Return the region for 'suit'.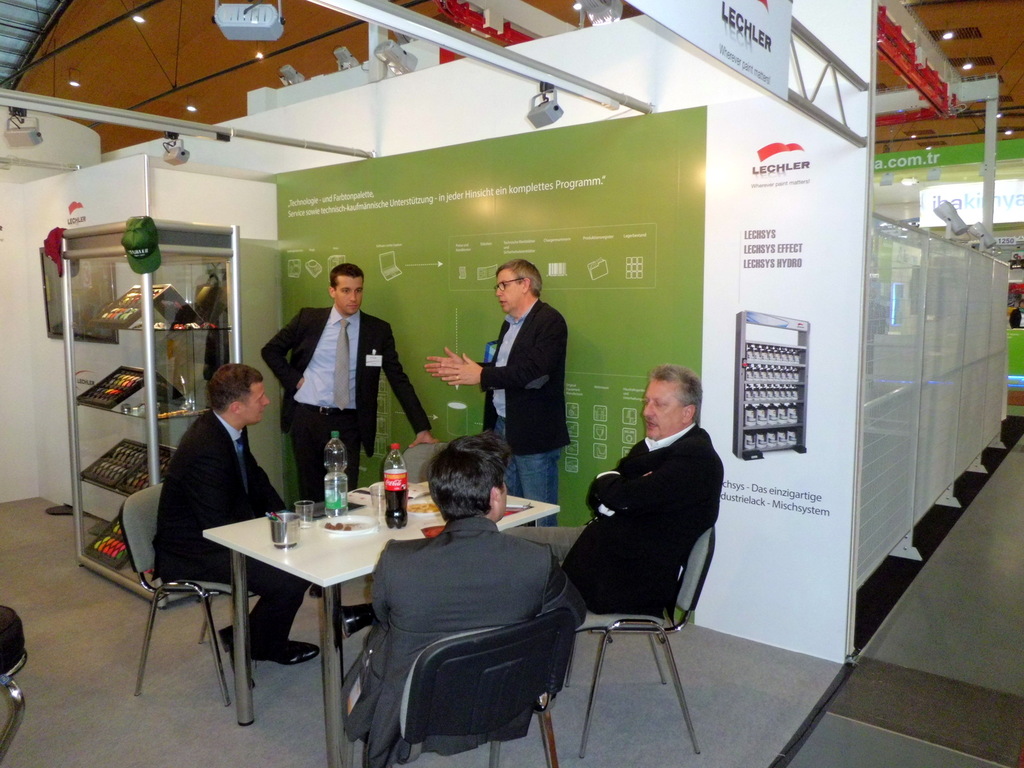
rect(147, 399, 308, 662).
